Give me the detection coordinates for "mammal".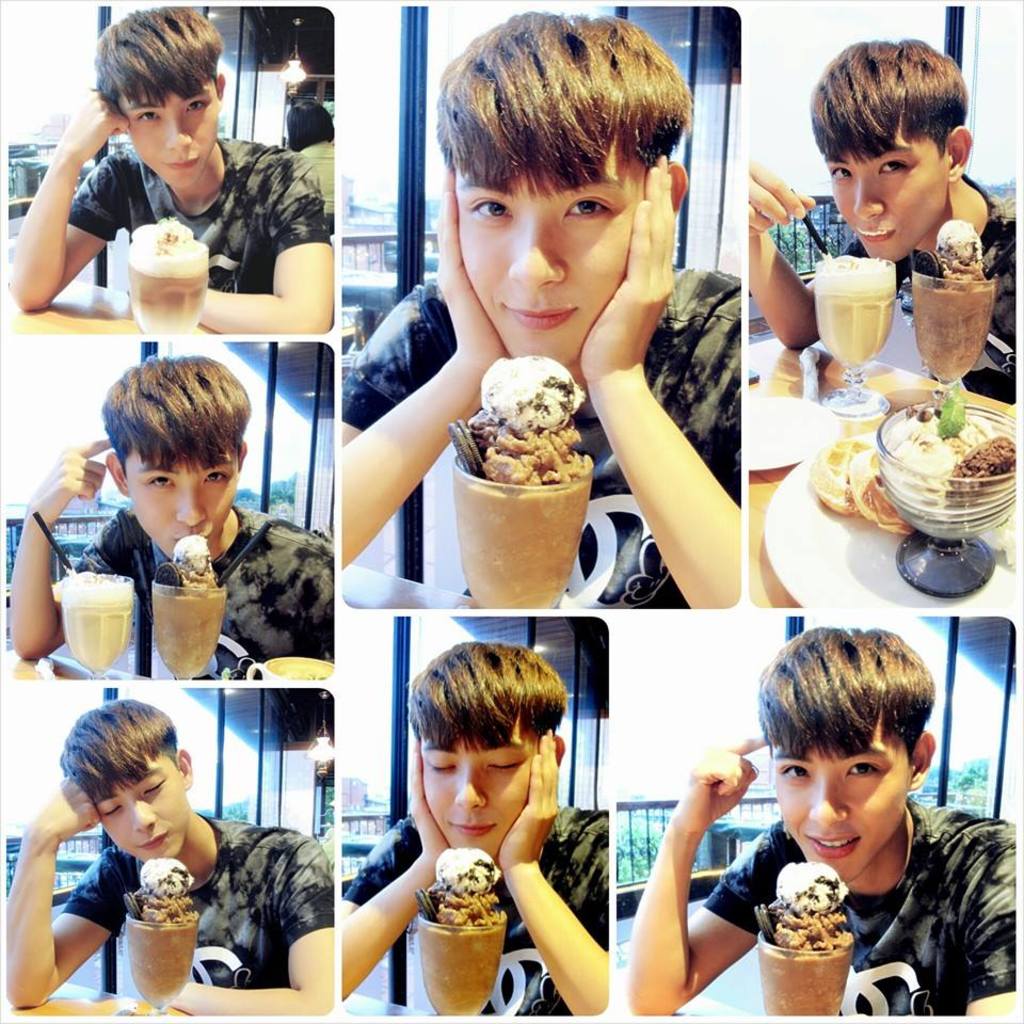
{"x1": 10, "y1": 352, "x2": 333, "y2": 658}.
